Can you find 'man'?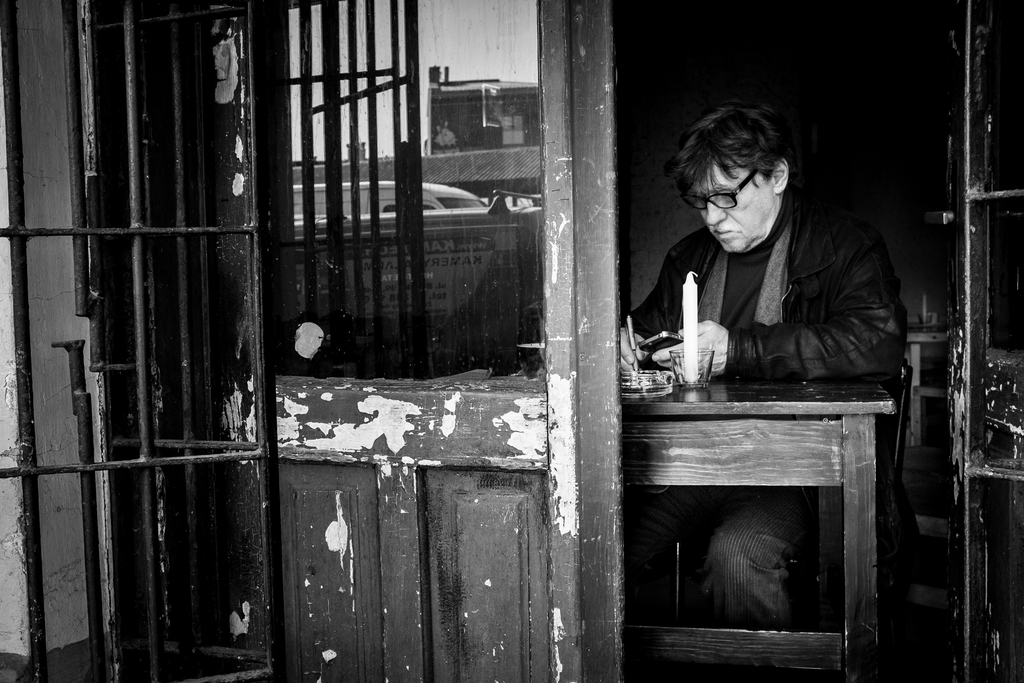
Yes, bounding box: {"left": 554, "top": 128, "right": 924, "bottom": 608}.
